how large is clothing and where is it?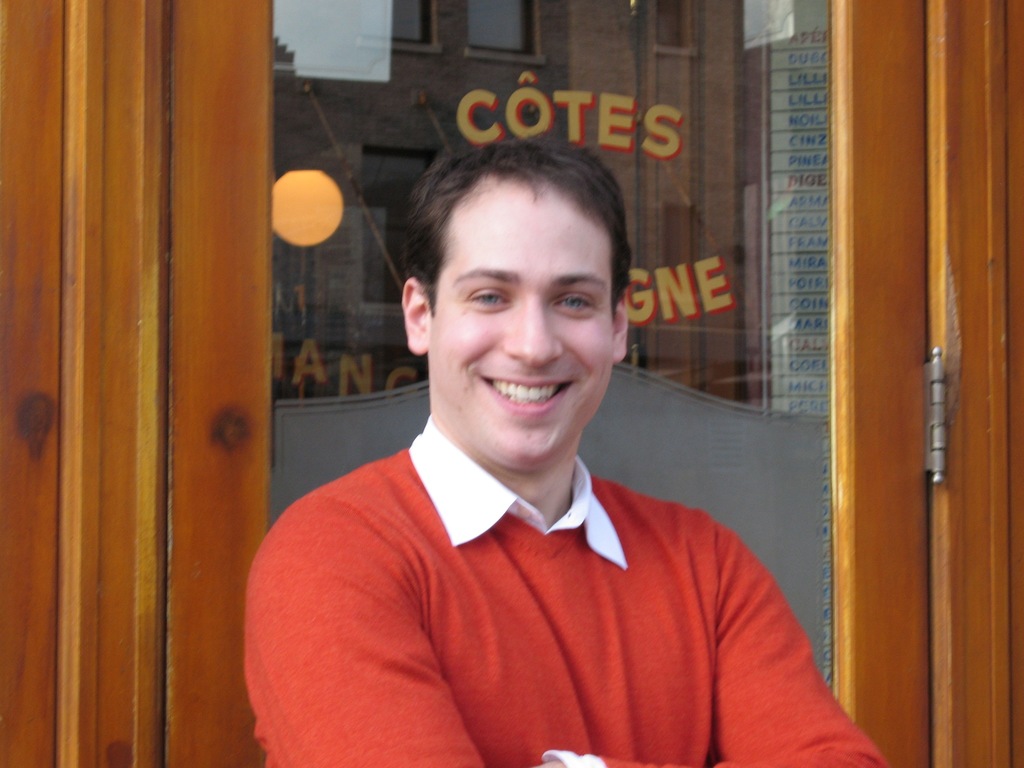
Bounding box: Rect(228, 410, 901, 767).
